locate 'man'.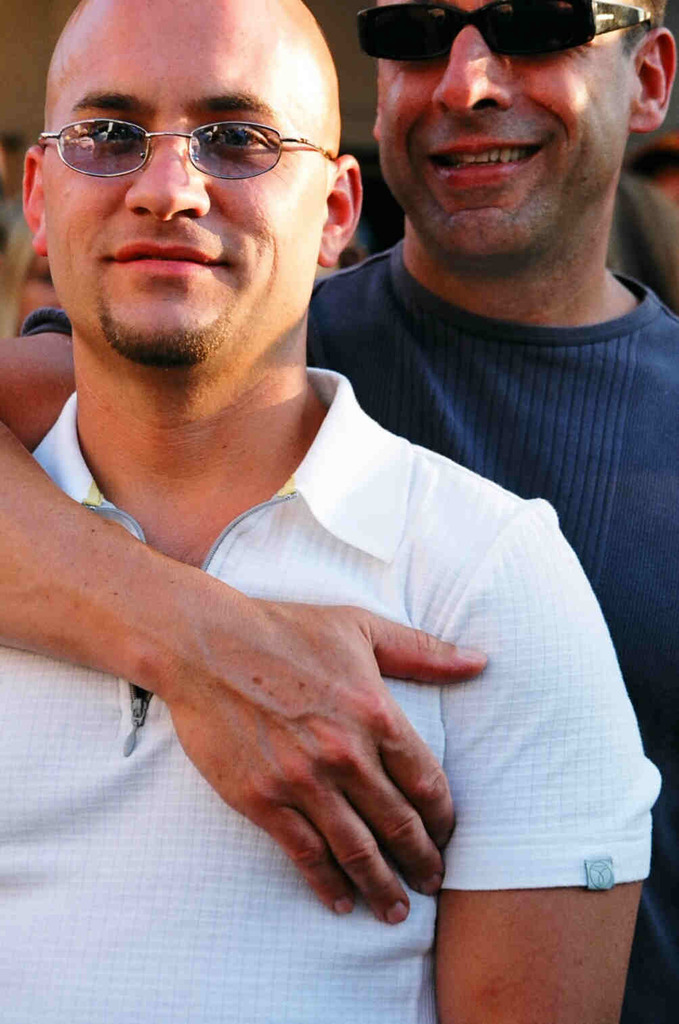
Bounding box: Rect(0, 0, 657, 1023).
